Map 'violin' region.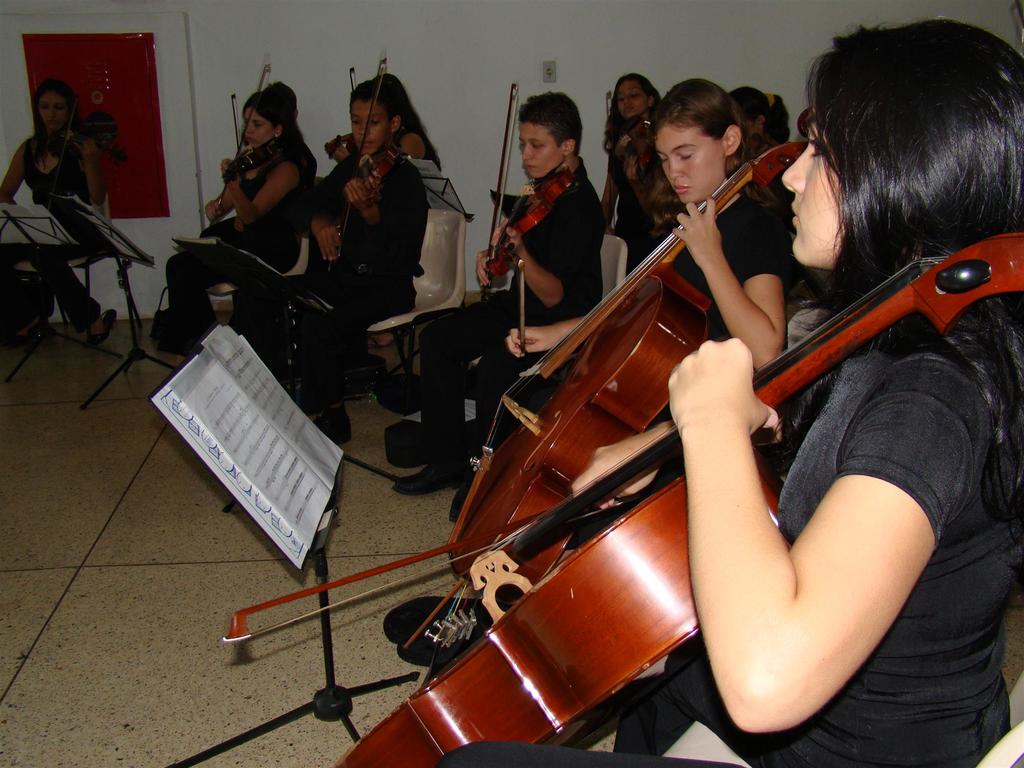
Mapped to <region>218, 233, 1023, 767</region>.
